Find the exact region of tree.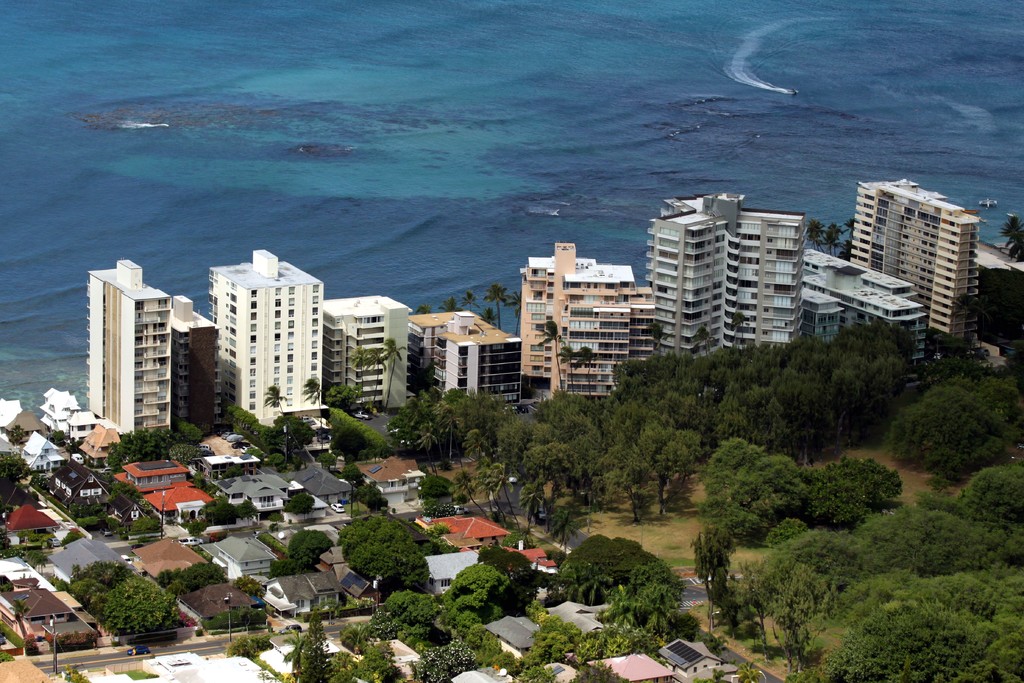
Exact region: [x1=299, y1=372, x2=332, y2=452].
